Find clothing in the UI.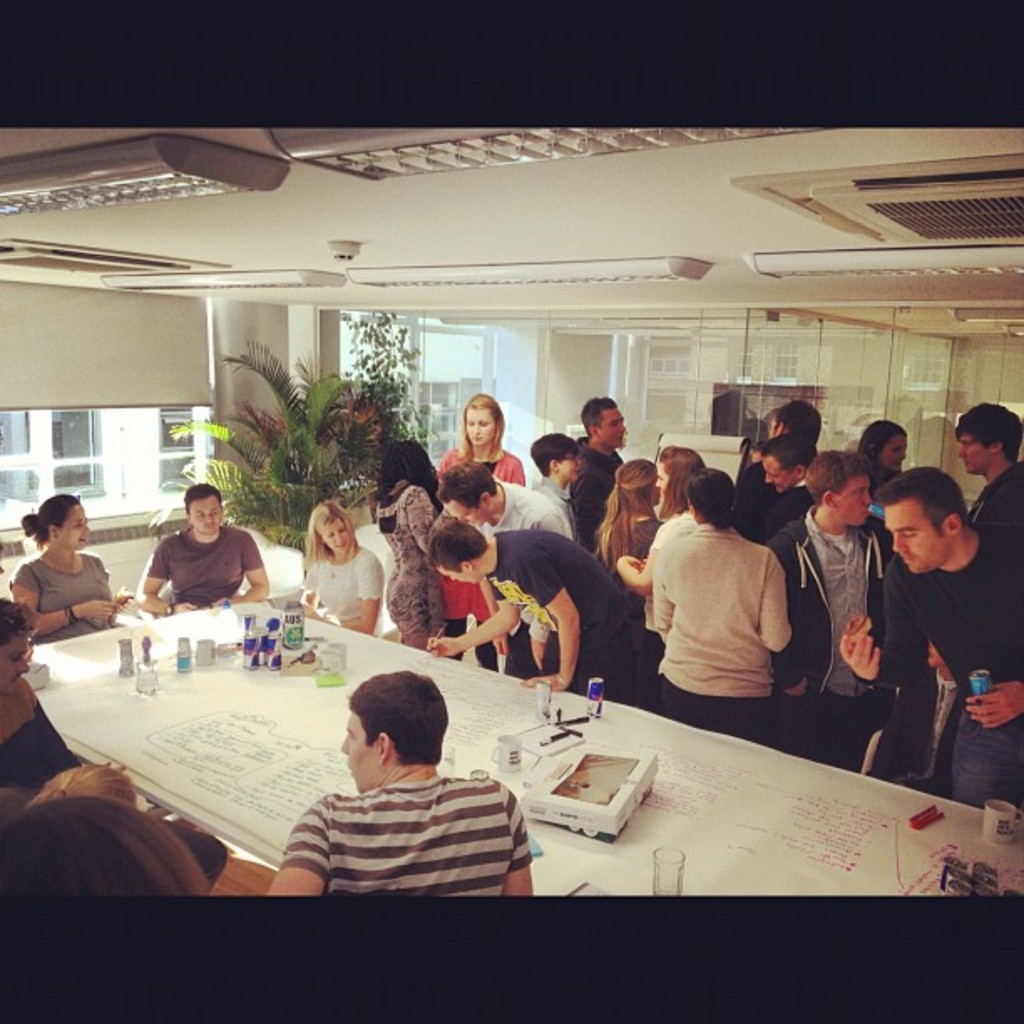
UI element at x1=519, y1=463, x2=569, y2=517.
